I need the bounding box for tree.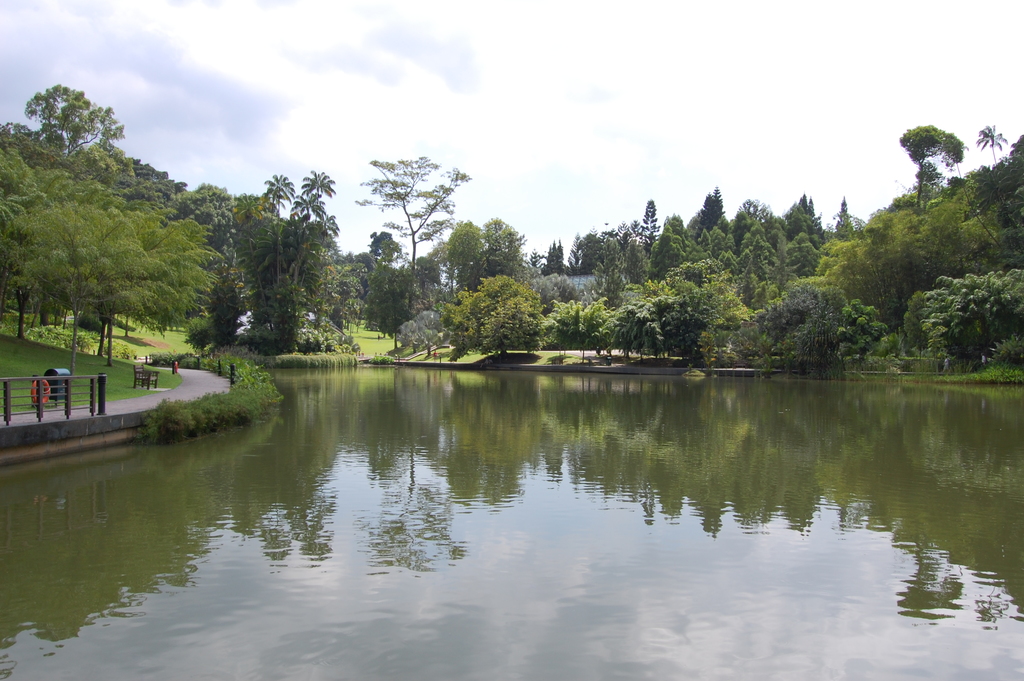
Here it is: [left=445, top=277, right=540, bottom=361].
